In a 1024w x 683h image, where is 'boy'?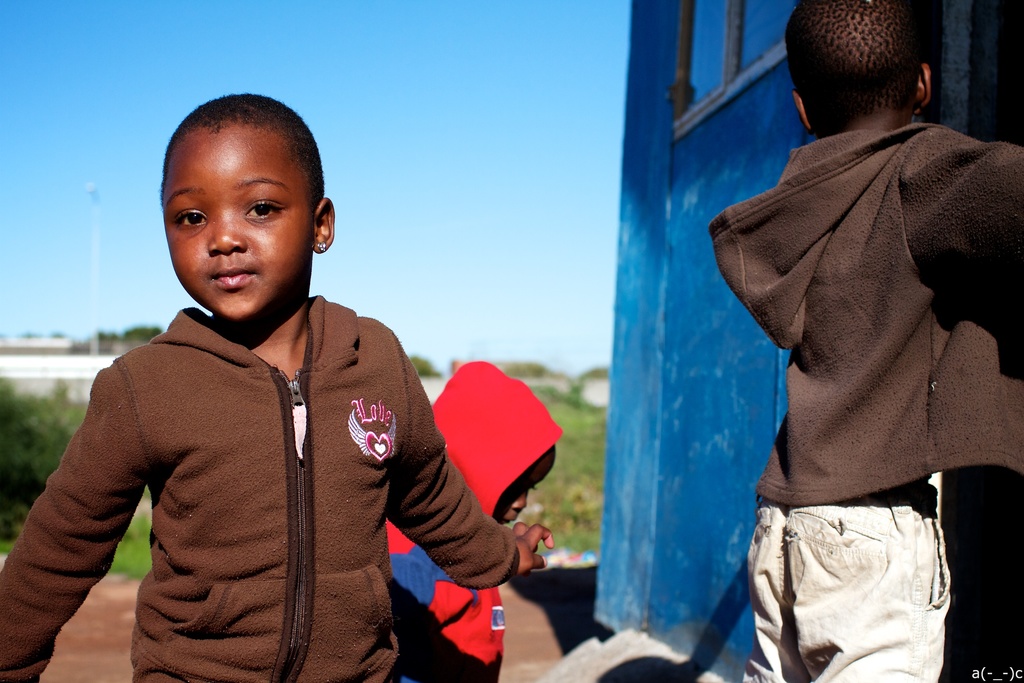
rect(710, 0, 1023, 682).
